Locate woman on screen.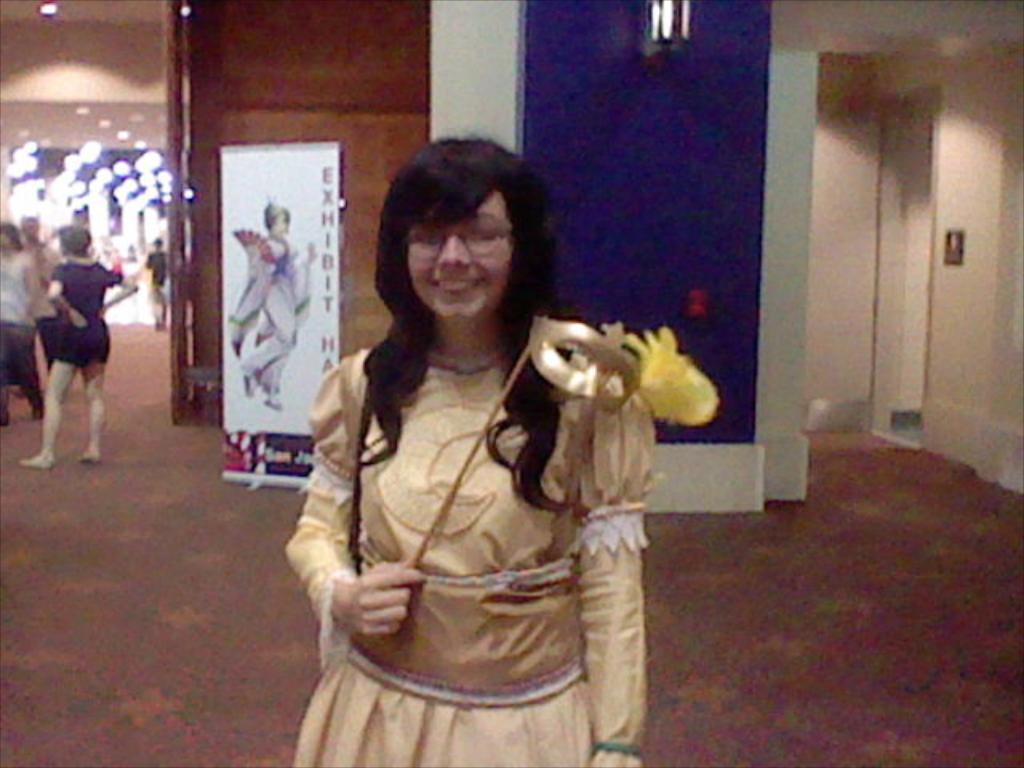
On screen at (x1=0, y1=218, x2=42, y2=434).
